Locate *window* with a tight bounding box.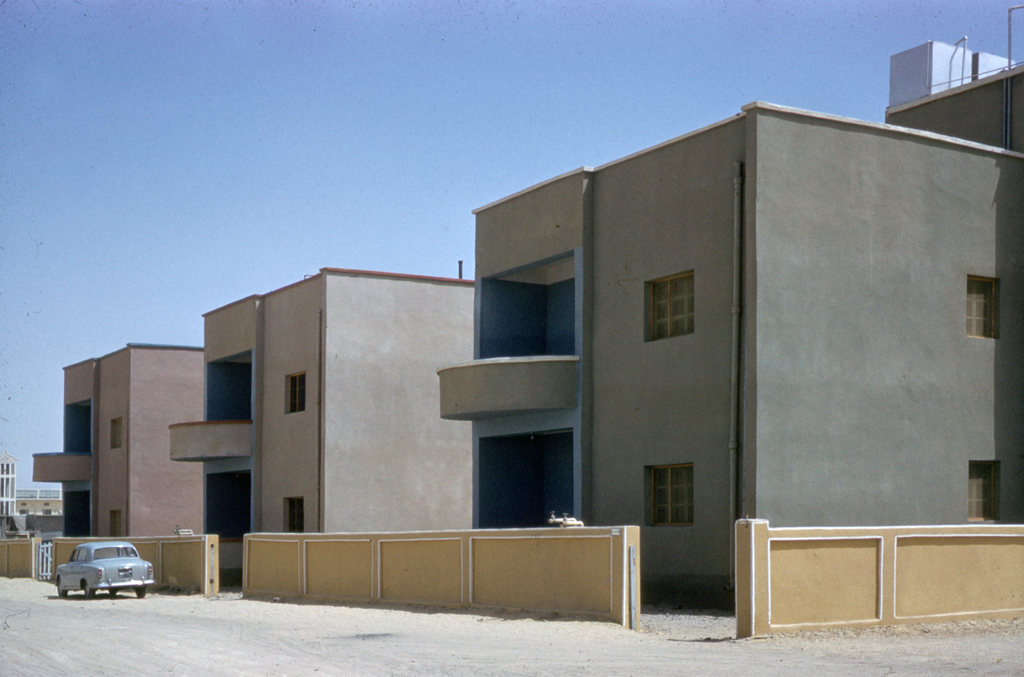
651,463,694,521.
